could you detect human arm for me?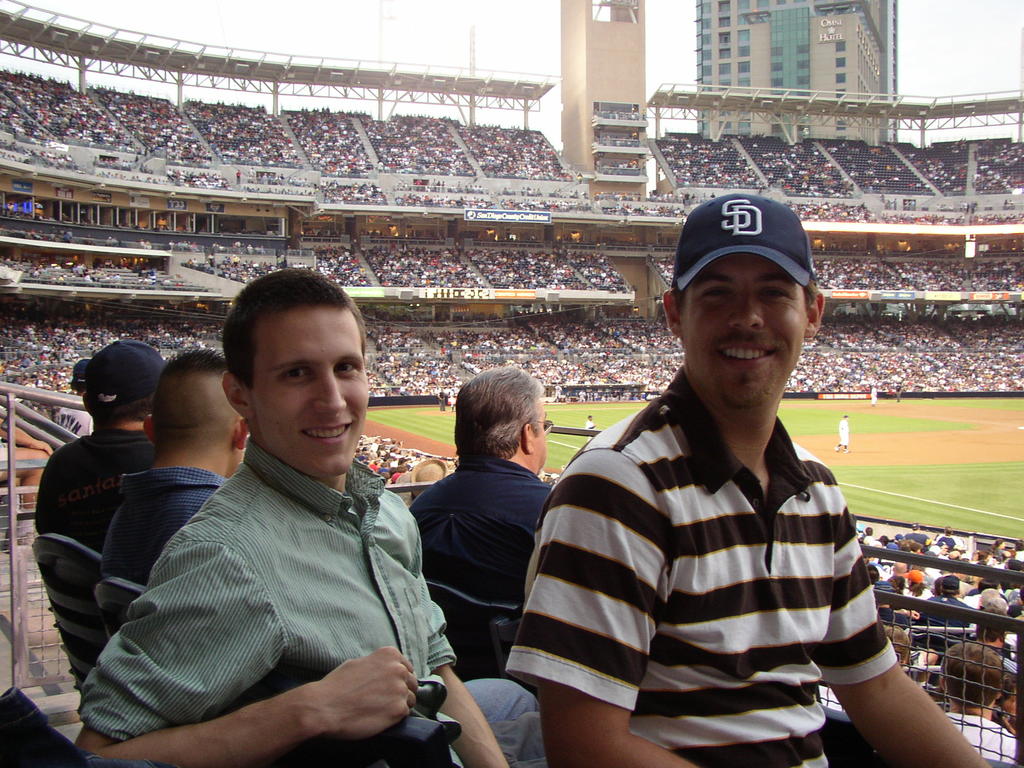
Detection result: 546:455:694:767.
